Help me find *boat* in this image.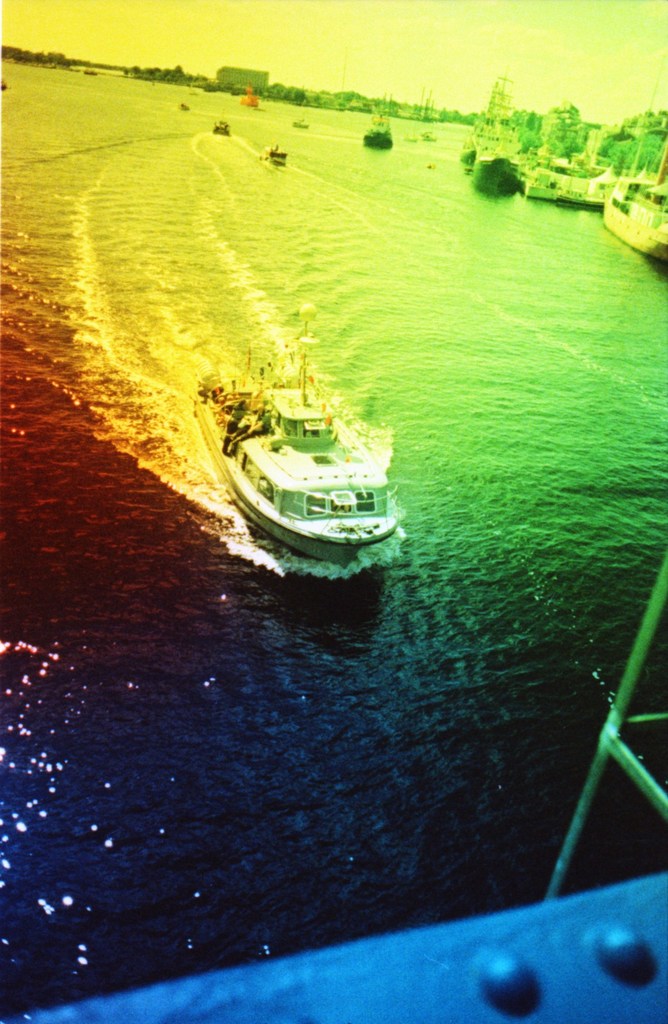
Found it: <region>466, 68, 527, 180</region>.
